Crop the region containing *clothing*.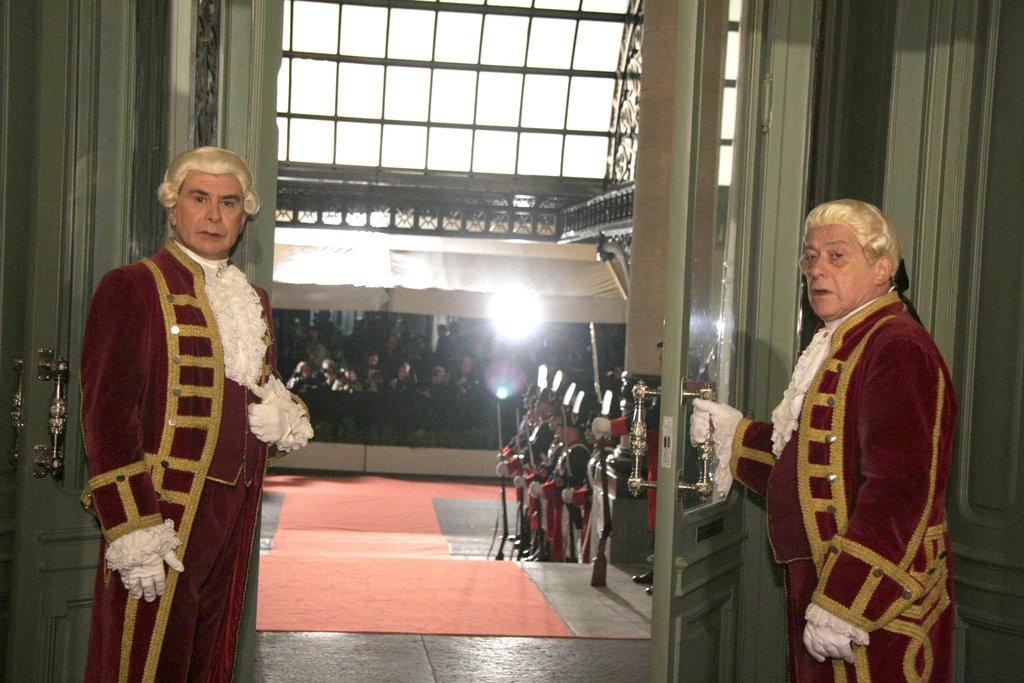
Crop region: l=518, t=436, r=561, b=531.
